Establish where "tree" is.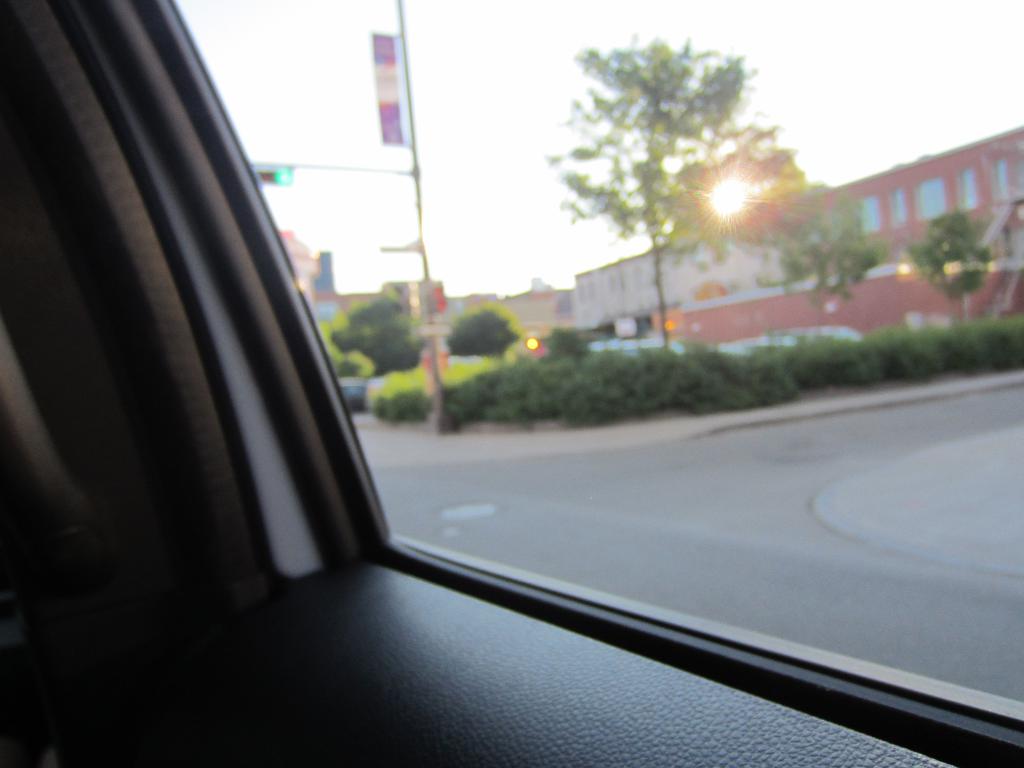
Established at <bbox>529, 24, 817, 337</bbox>.
